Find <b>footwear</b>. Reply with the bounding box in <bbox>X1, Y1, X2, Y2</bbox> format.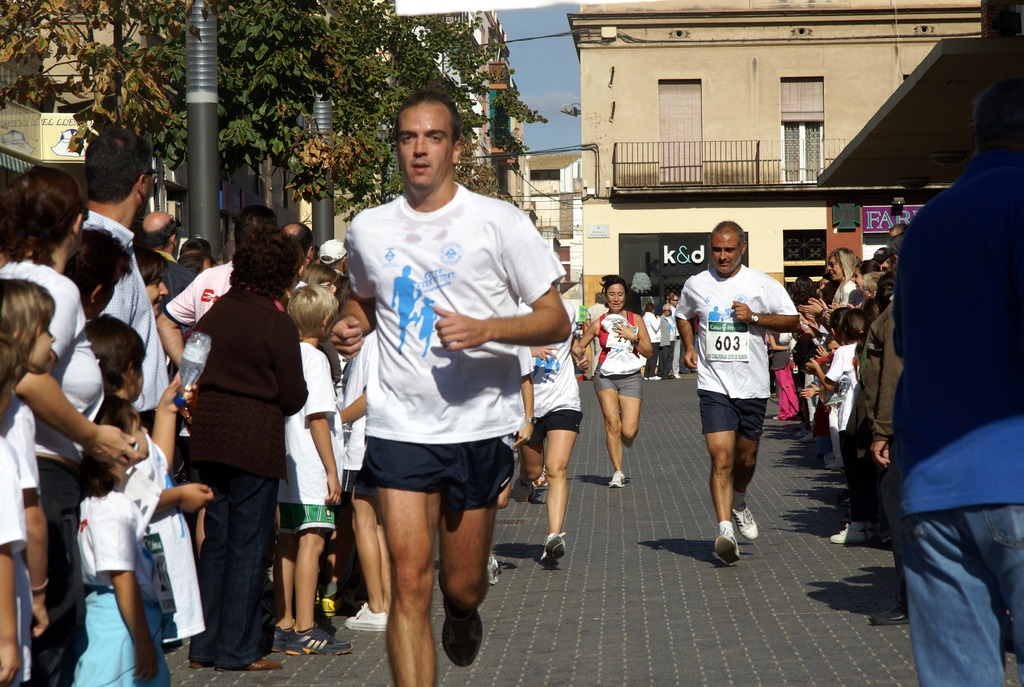
<bbox>643, 377, 659, 383</bbox>.
